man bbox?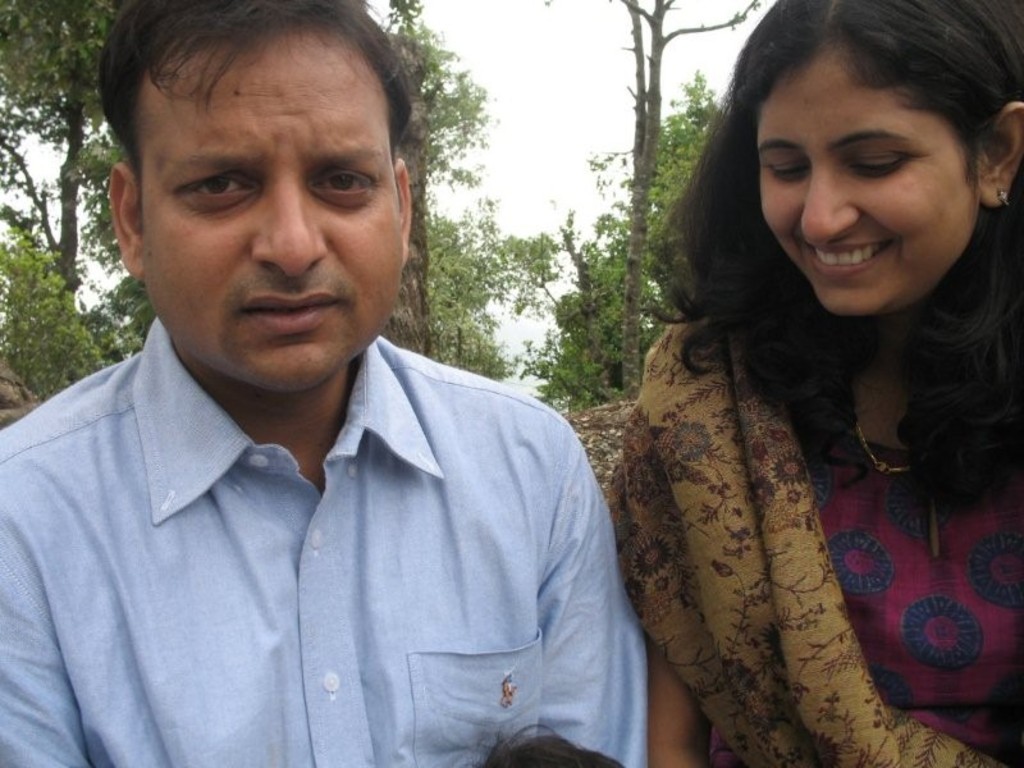
(0, 1, 678, 733)
